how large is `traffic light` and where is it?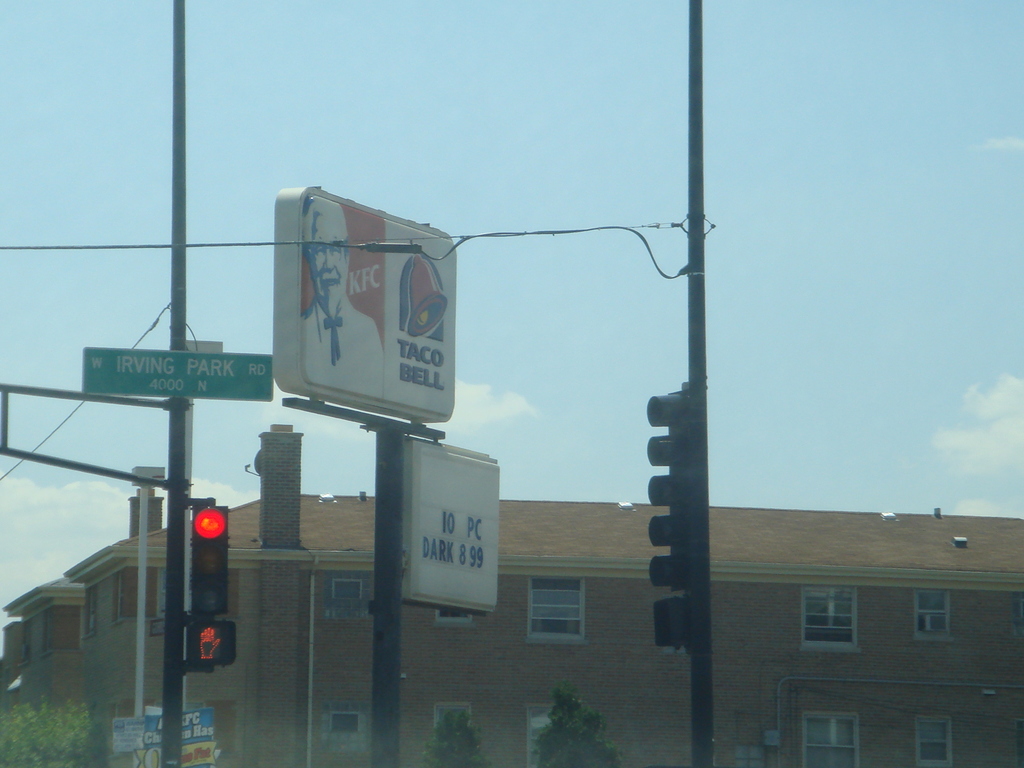
Bounding box: {"left": 649, "top": 382, "right": 707, "bottom": 590}.
